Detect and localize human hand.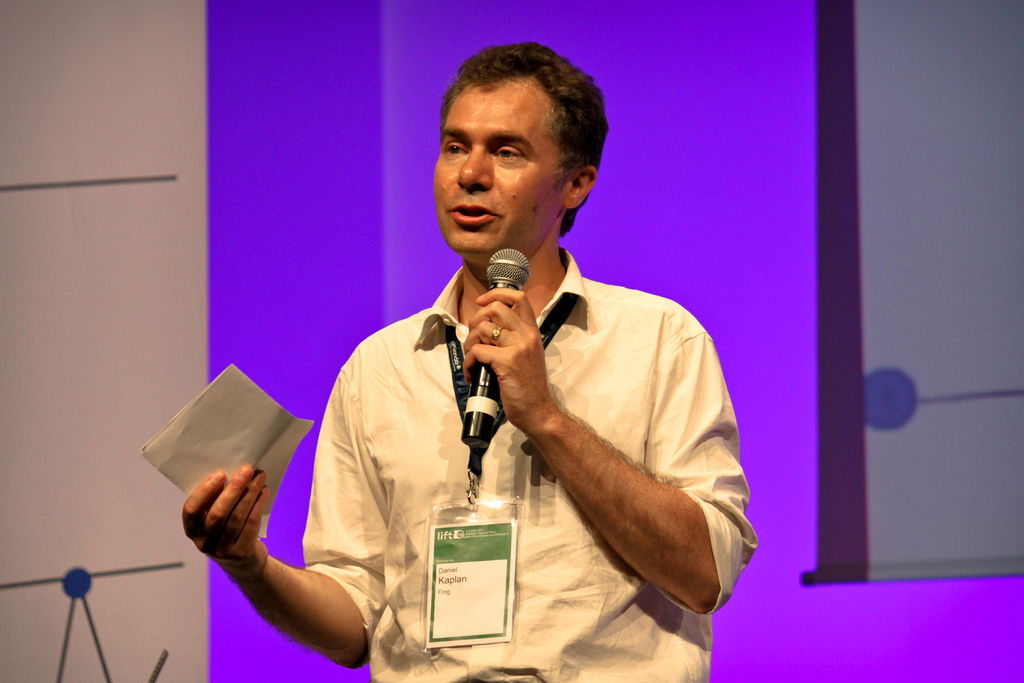
Localized at bbox(179, 464, 271, 587).
